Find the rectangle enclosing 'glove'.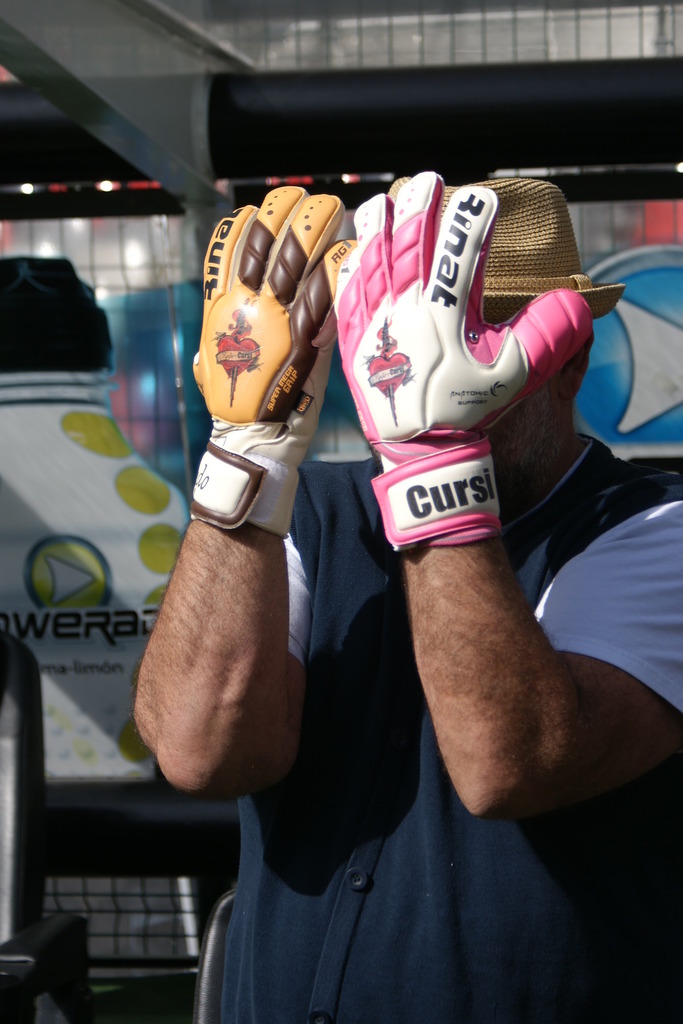
{"x1": 185, "y1": 179, "x2": 365, "y2": 536}.
